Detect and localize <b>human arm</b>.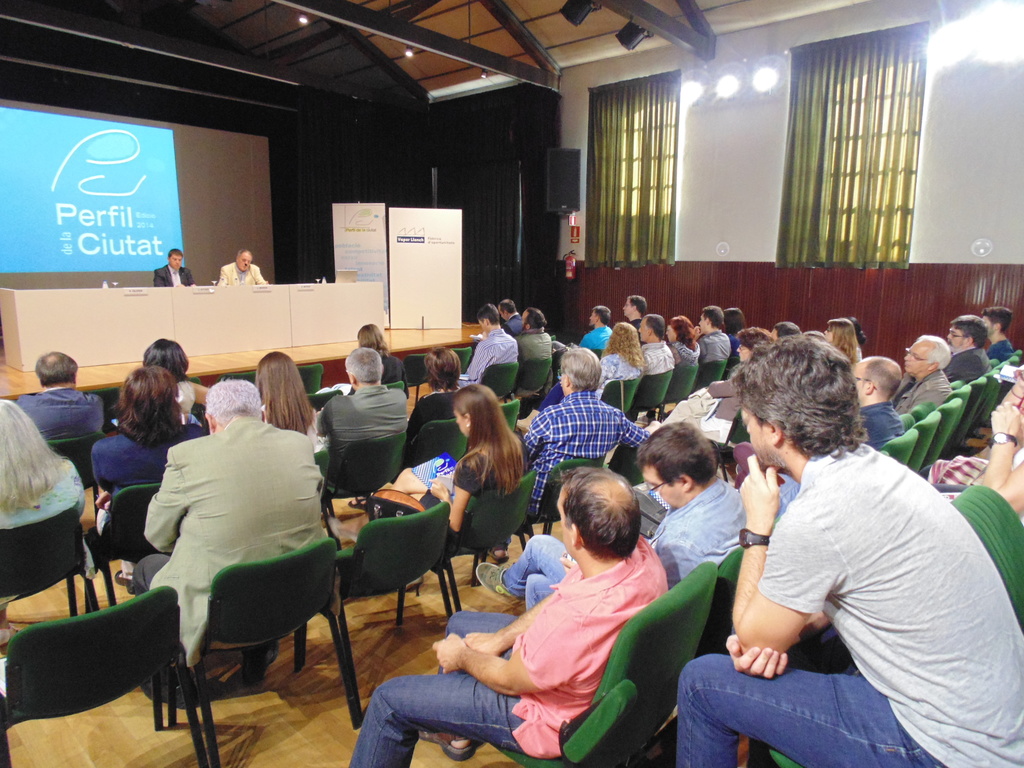
Localized at [left=429, top=481, right=468, bottom=537].
